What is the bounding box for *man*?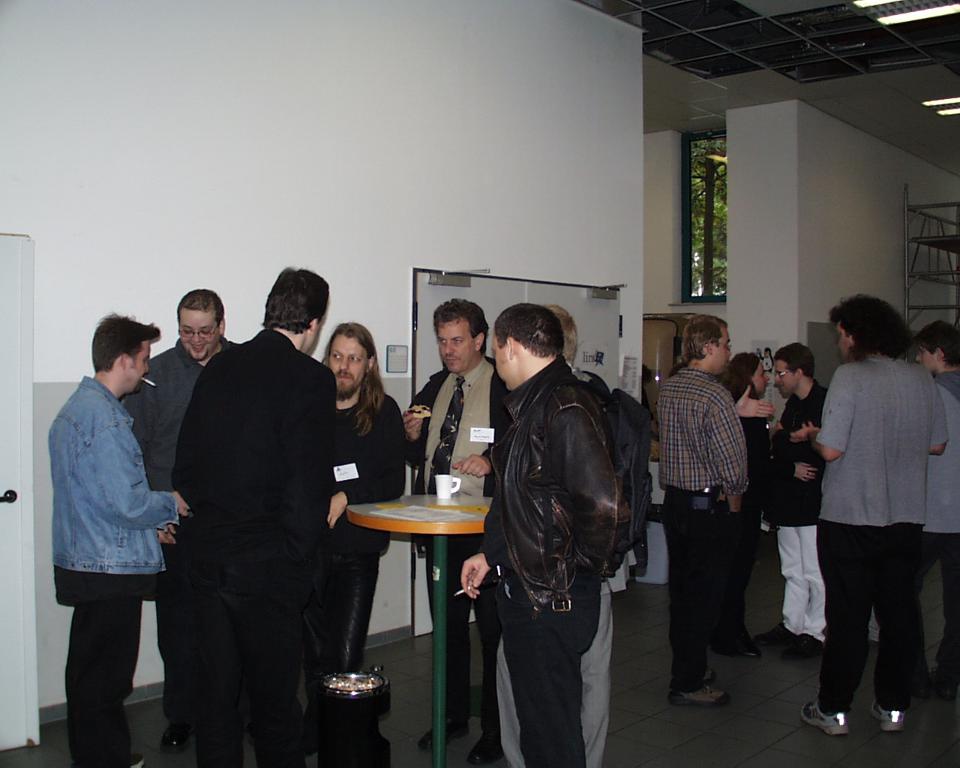
x1=124 y1=286 x2=241 y2=745.
